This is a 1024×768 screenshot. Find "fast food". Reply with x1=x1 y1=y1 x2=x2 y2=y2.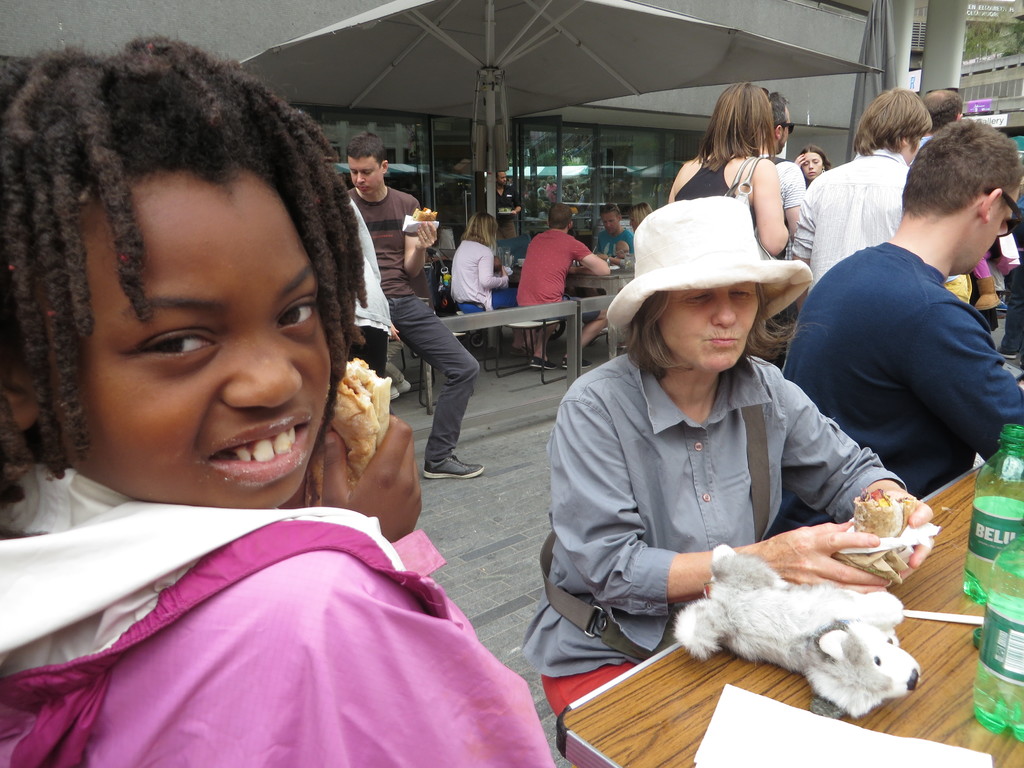
x1=306 y1=349 x2=393 y2=509.
